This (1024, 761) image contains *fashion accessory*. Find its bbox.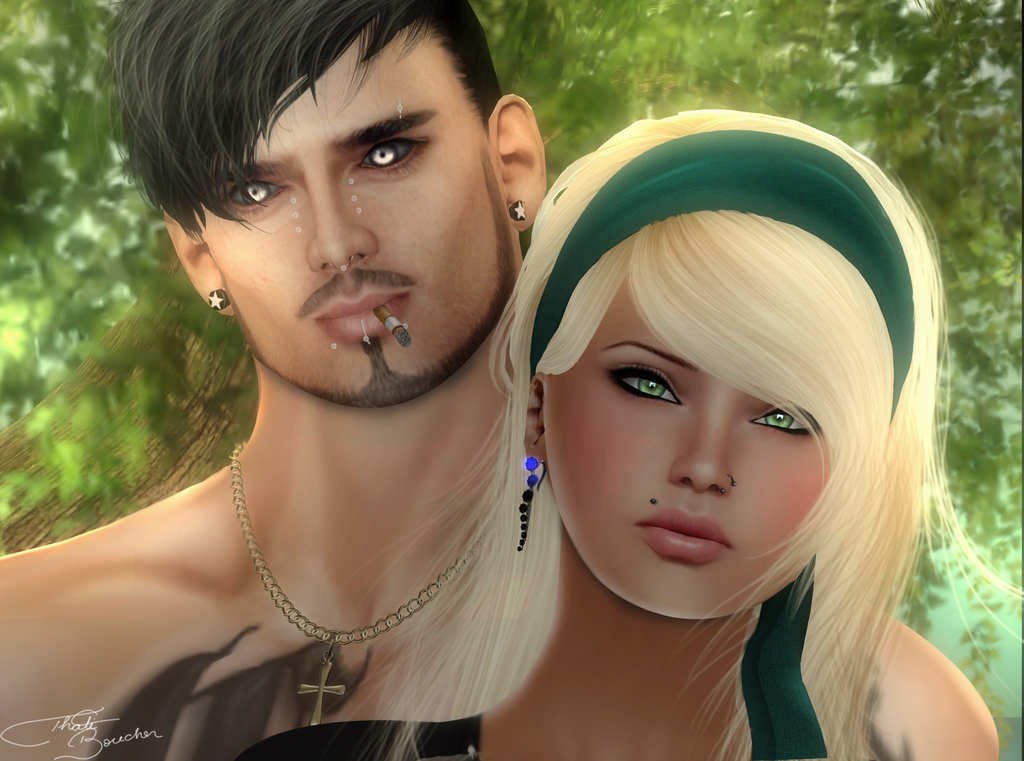
Rect(515, 452, 551, 546).
